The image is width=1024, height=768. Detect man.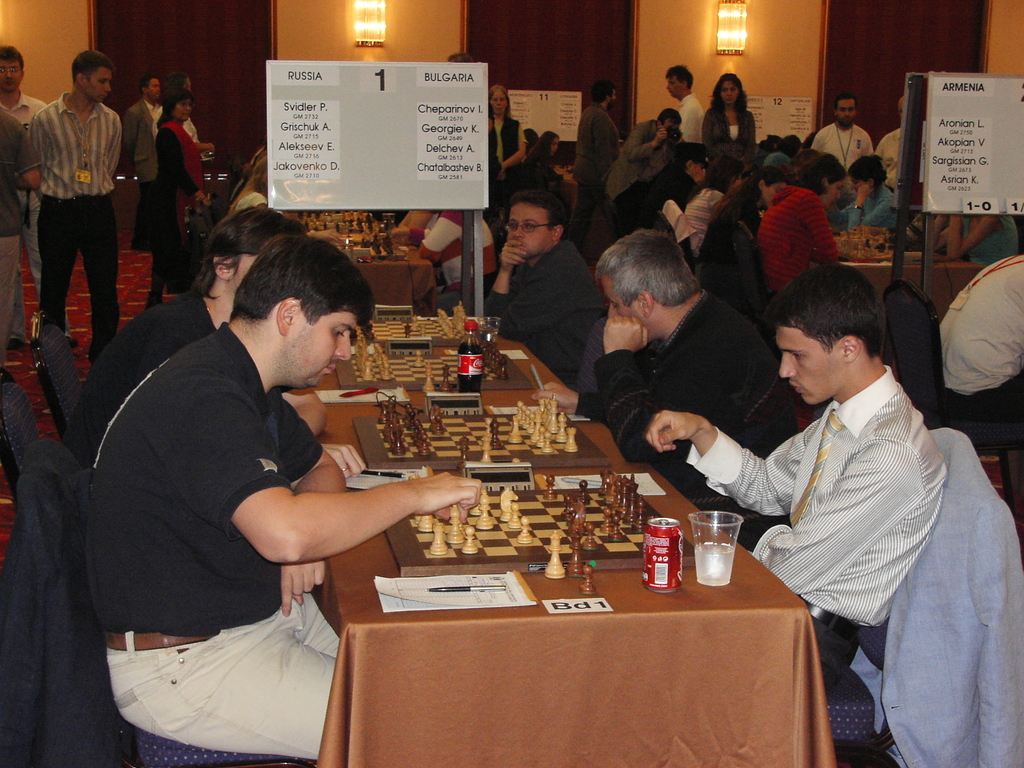
Detection: Rect(481, 184, 600, 387).
